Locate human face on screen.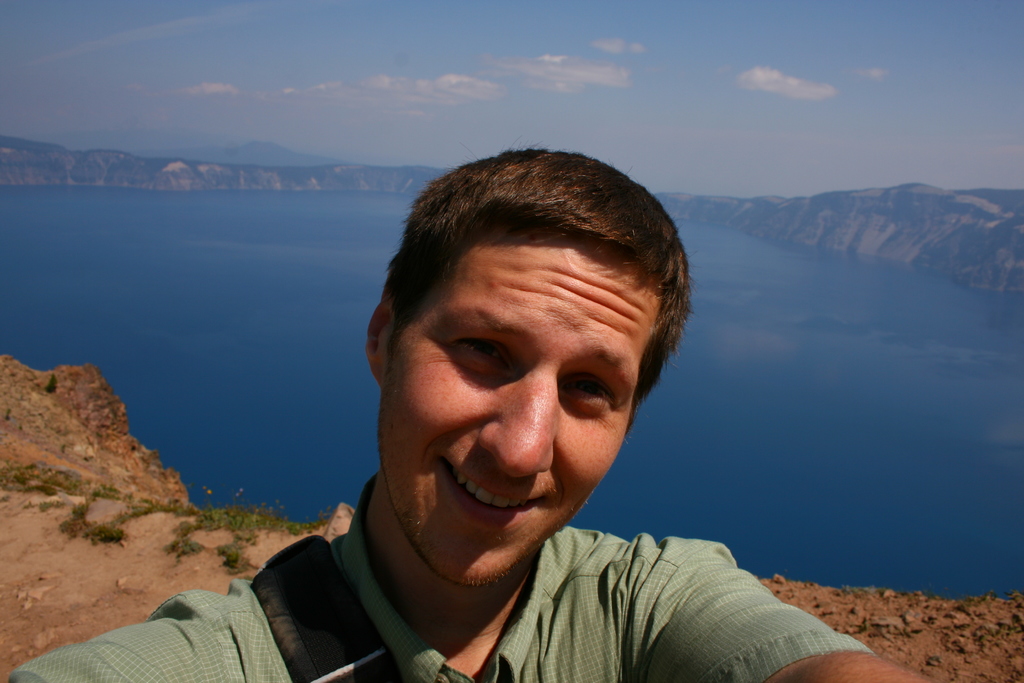
On screen at detection(372, 227, 660, 589).
